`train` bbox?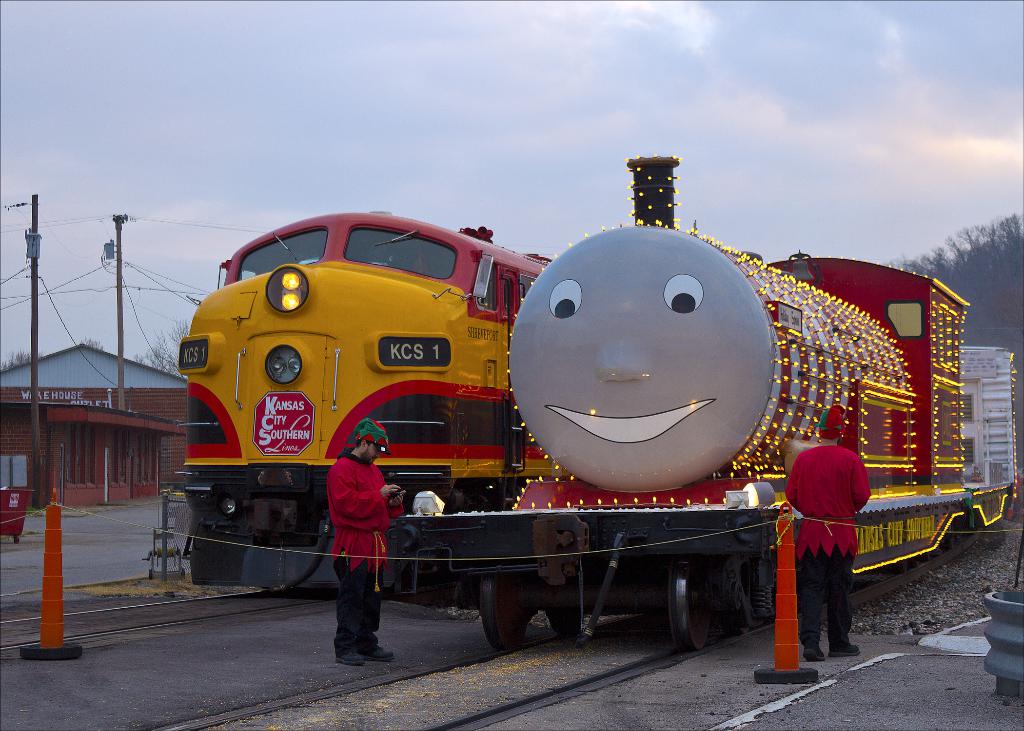
406:157:1016:648
